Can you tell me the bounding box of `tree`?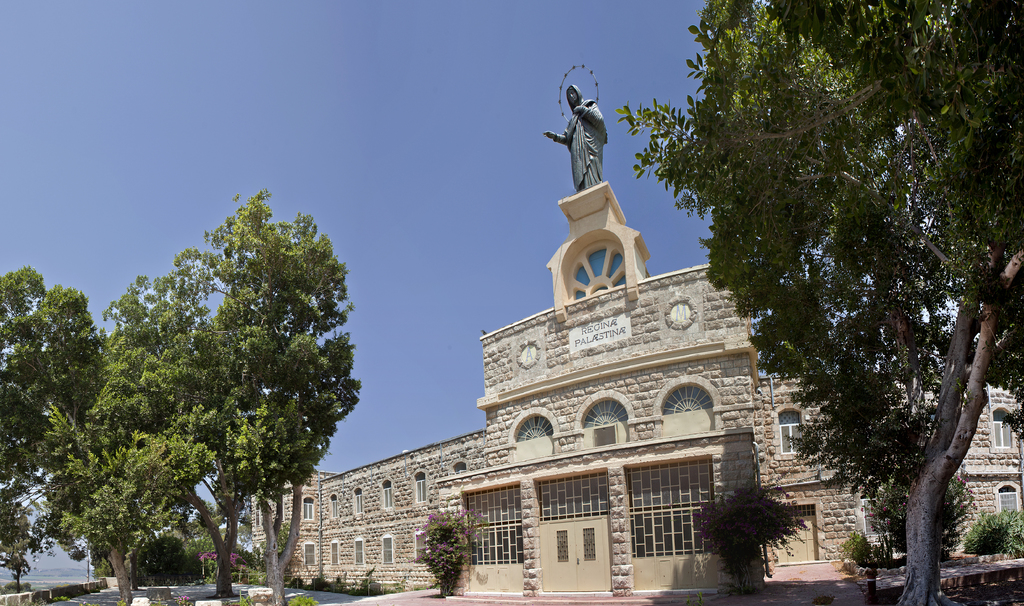
BBox(73, 293, 299, 602).
